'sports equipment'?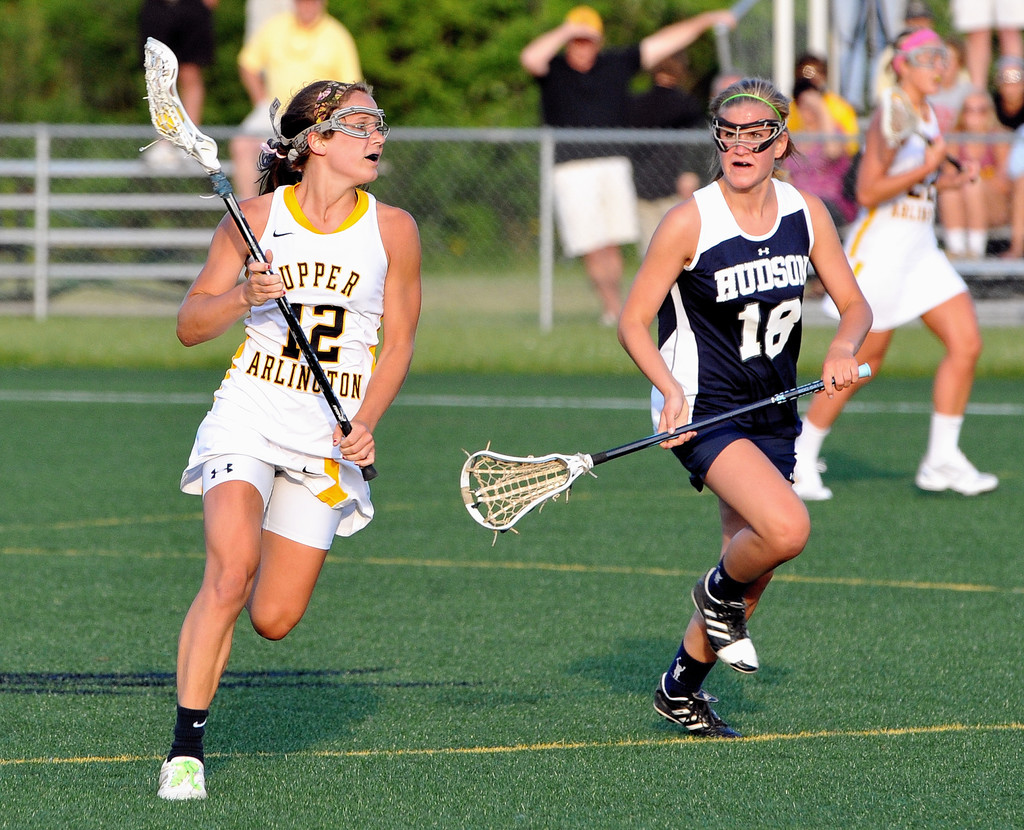
(713,115,786,154)
